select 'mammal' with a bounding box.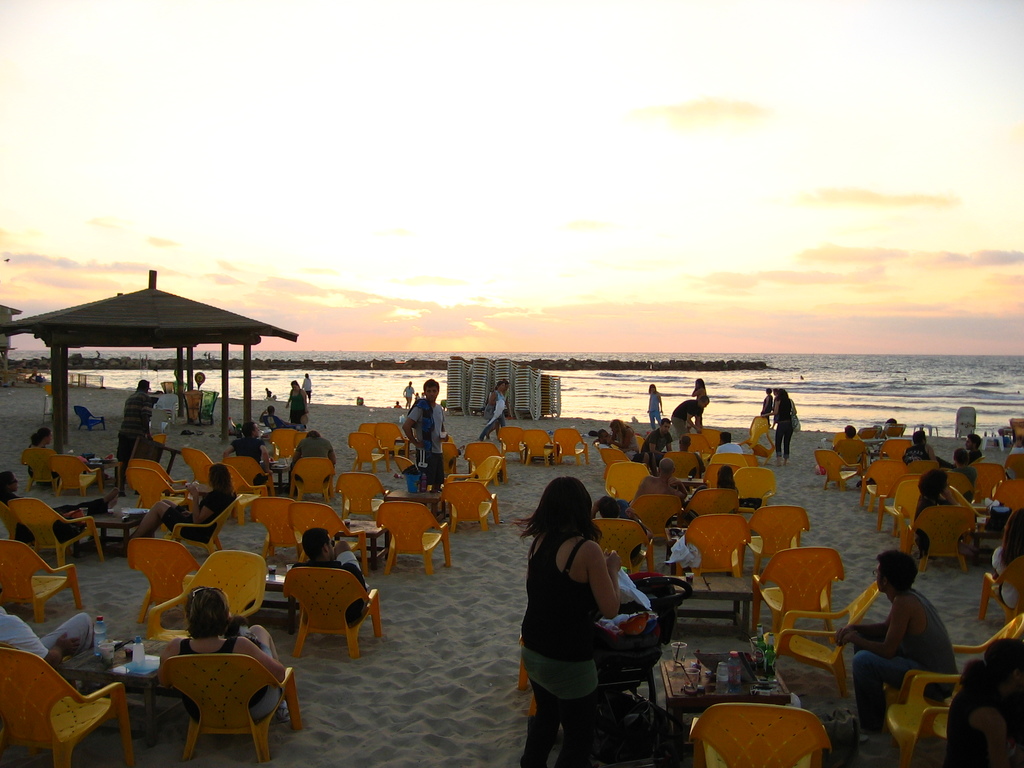
<region>690, 376, 708, 429</region>.
